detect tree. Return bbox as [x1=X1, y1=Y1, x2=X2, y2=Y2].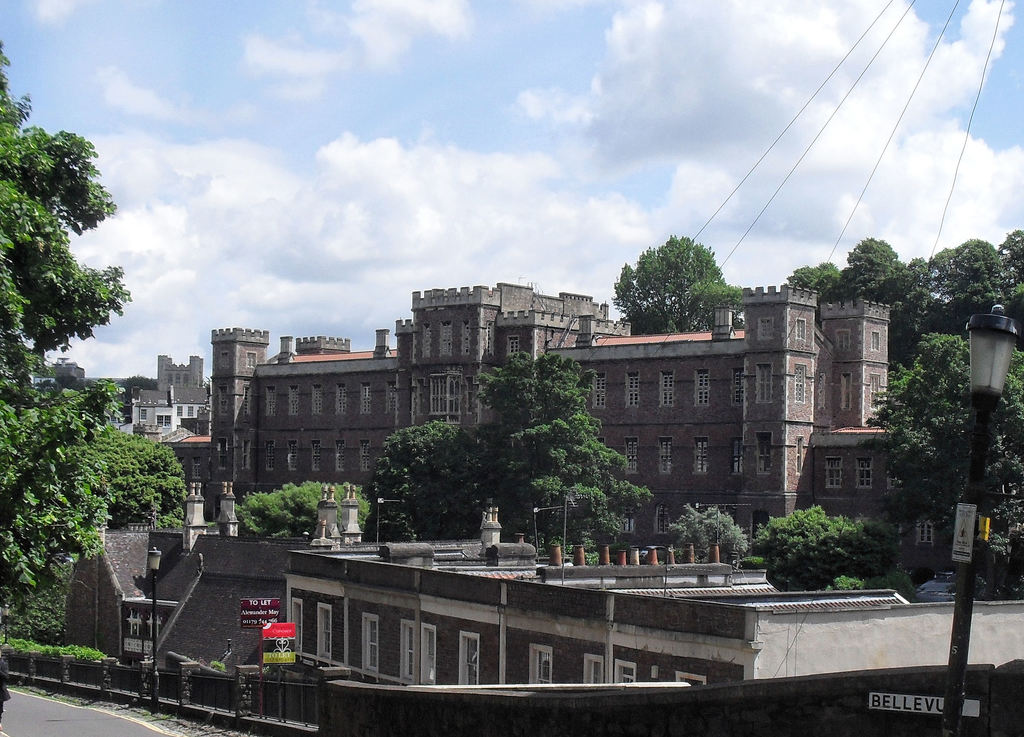
[x1=76, y1=416, x2=187, y2=529].
